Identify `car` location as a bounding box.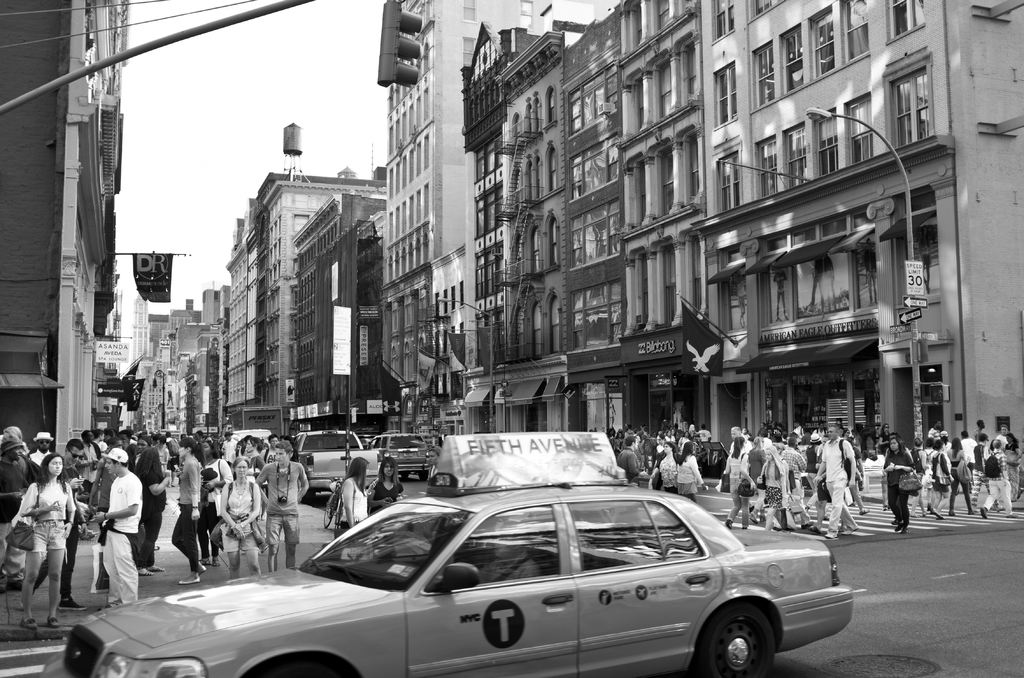
31:430:848:677.
